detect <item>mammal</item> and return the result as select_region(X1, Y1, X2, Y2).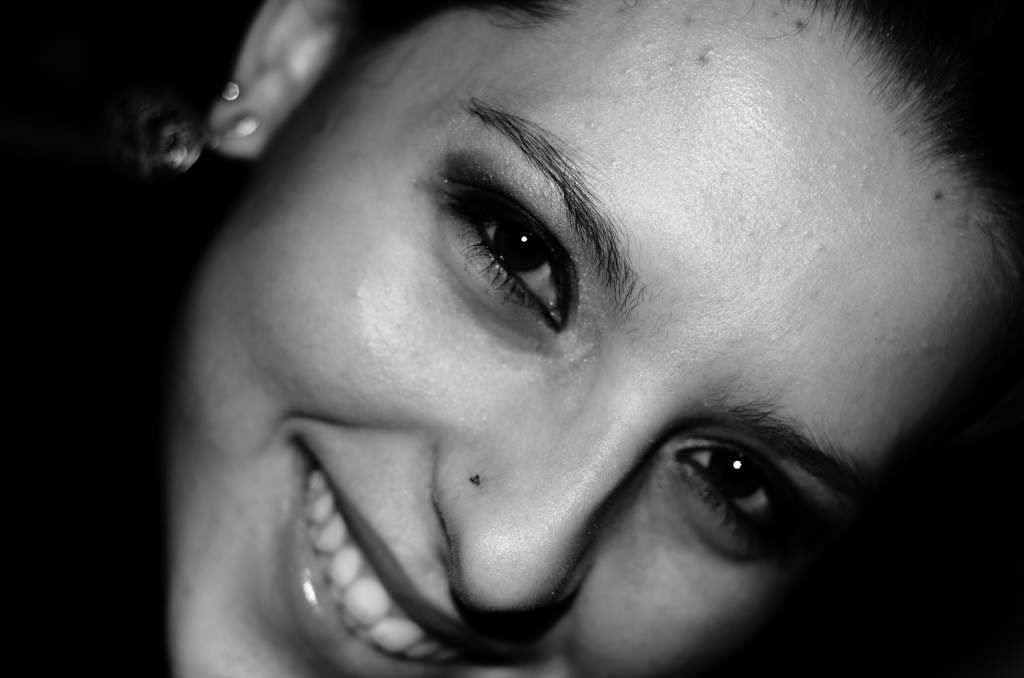
select_region(147, 0, 1007, 659).
